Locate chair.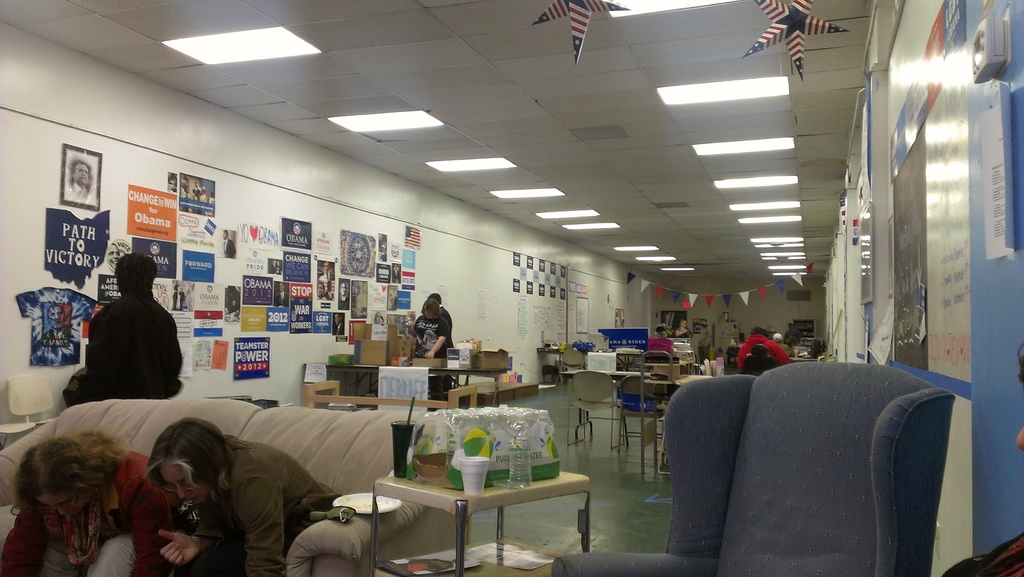
Bounding box: [564,370,619,445].
